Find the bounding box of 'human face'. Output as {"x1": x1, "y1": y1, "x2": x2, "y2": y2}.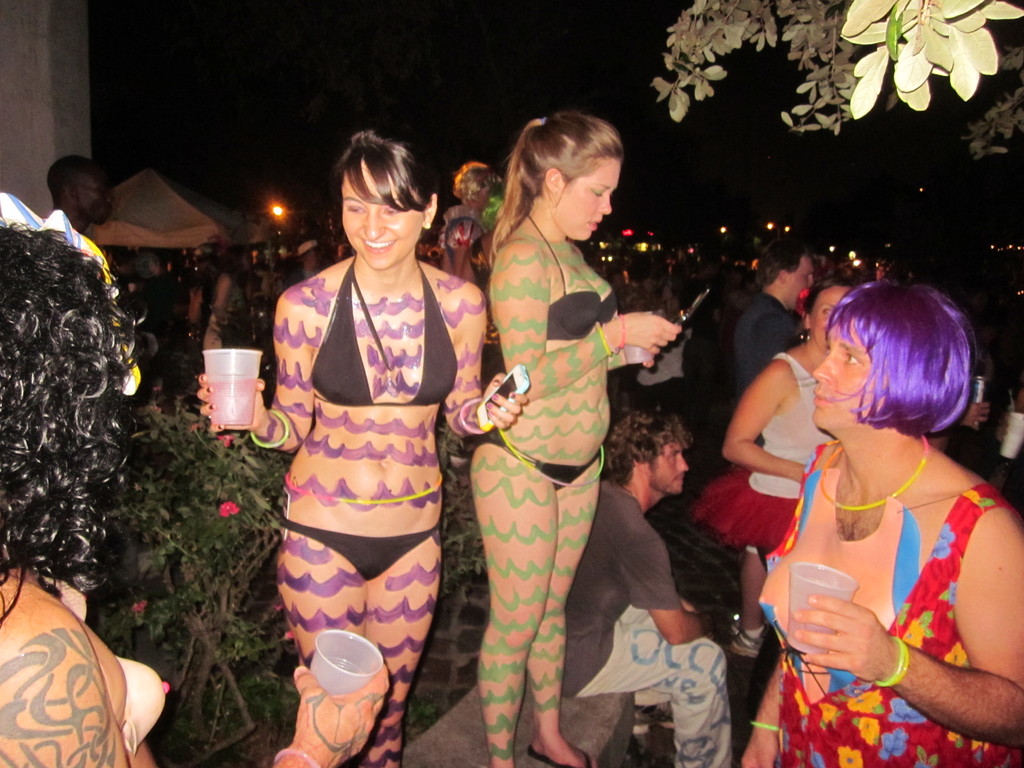
{"x1": 806, "y1": 286, "x2": 851, "y2": 342}.
